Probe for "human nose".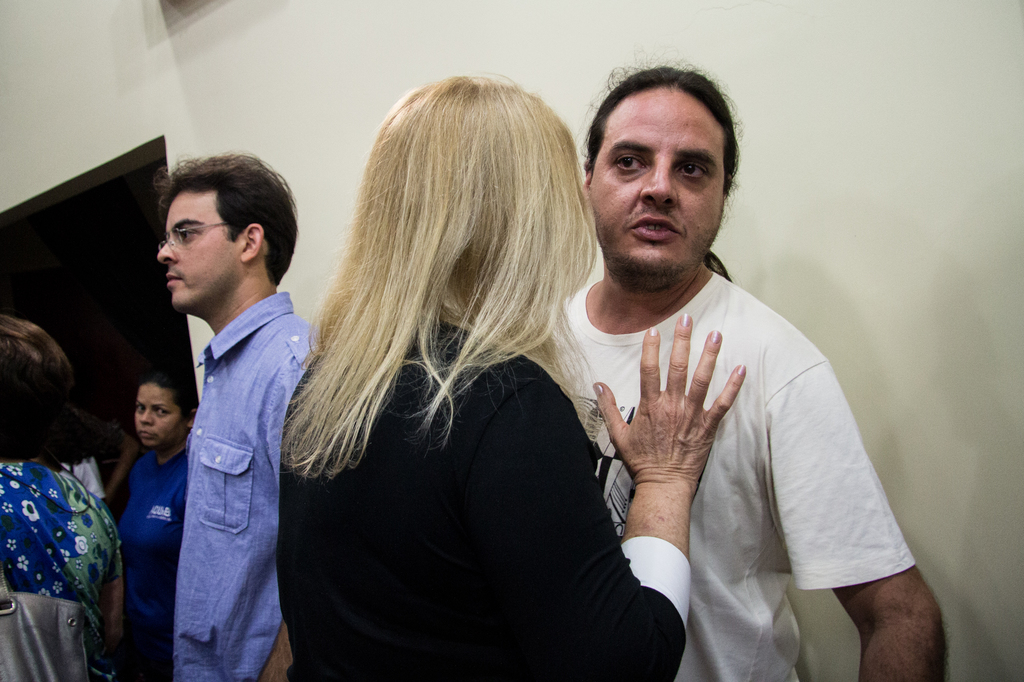
Probe result: (x1=135, y1=409, x2=152, y2=424).
